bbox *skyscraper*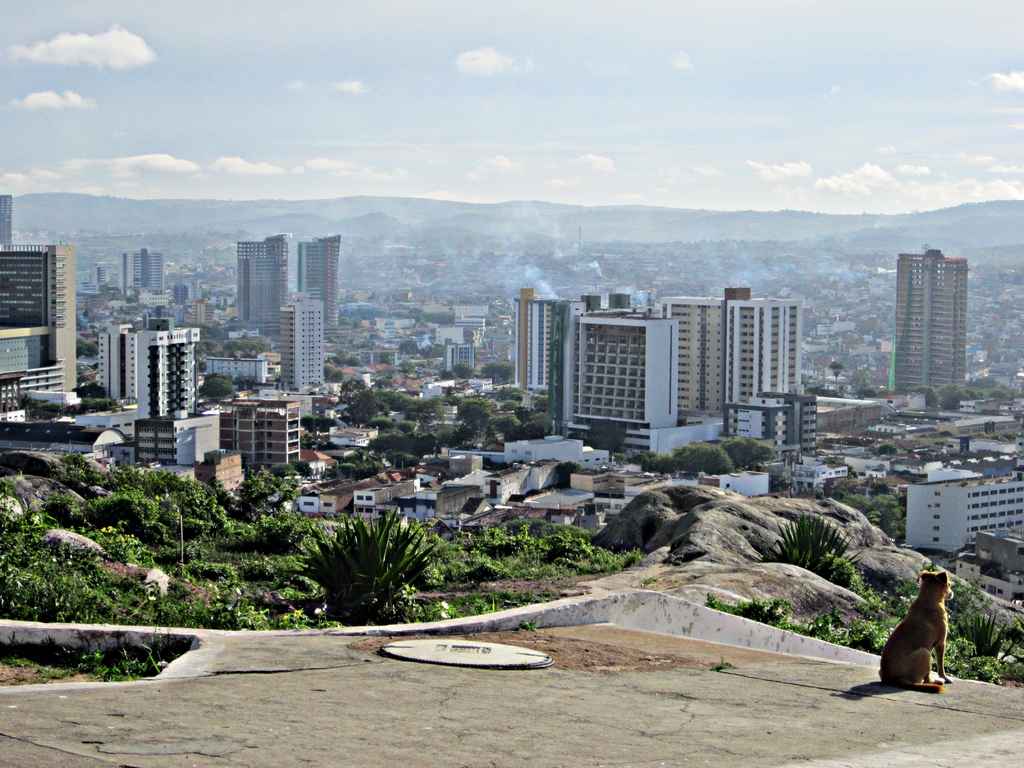
{"x1": 727, "y1": 390, "x2": 818, "y2": 457}
